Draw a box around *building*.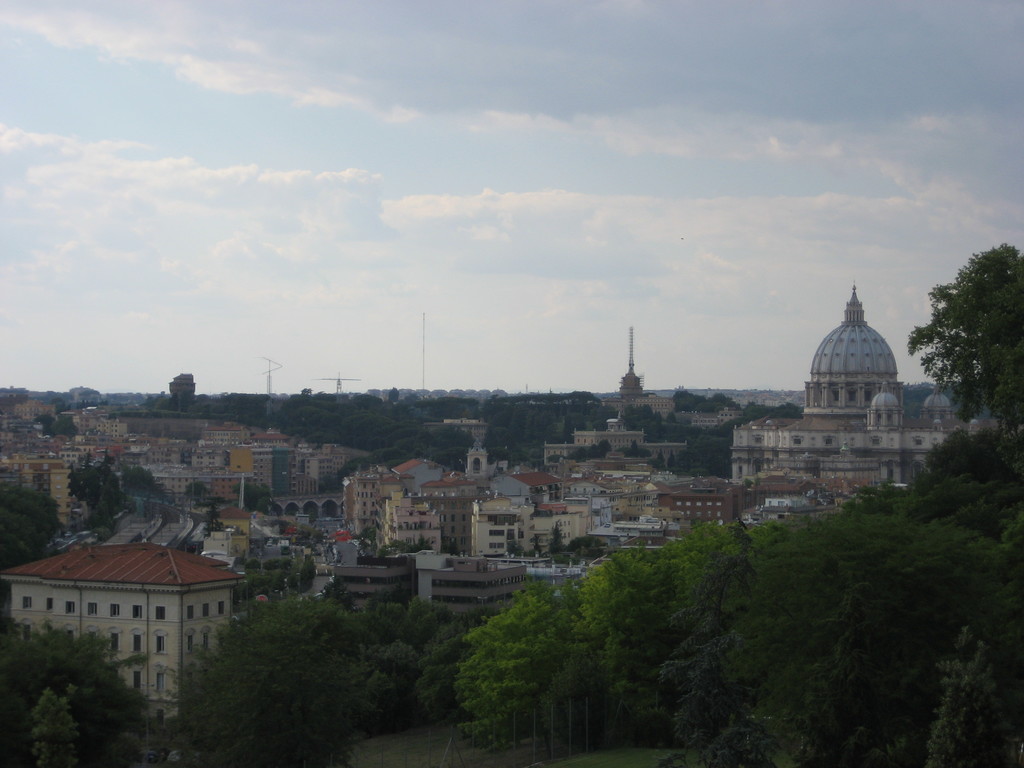
Rect(471, 498, 598, 560).
